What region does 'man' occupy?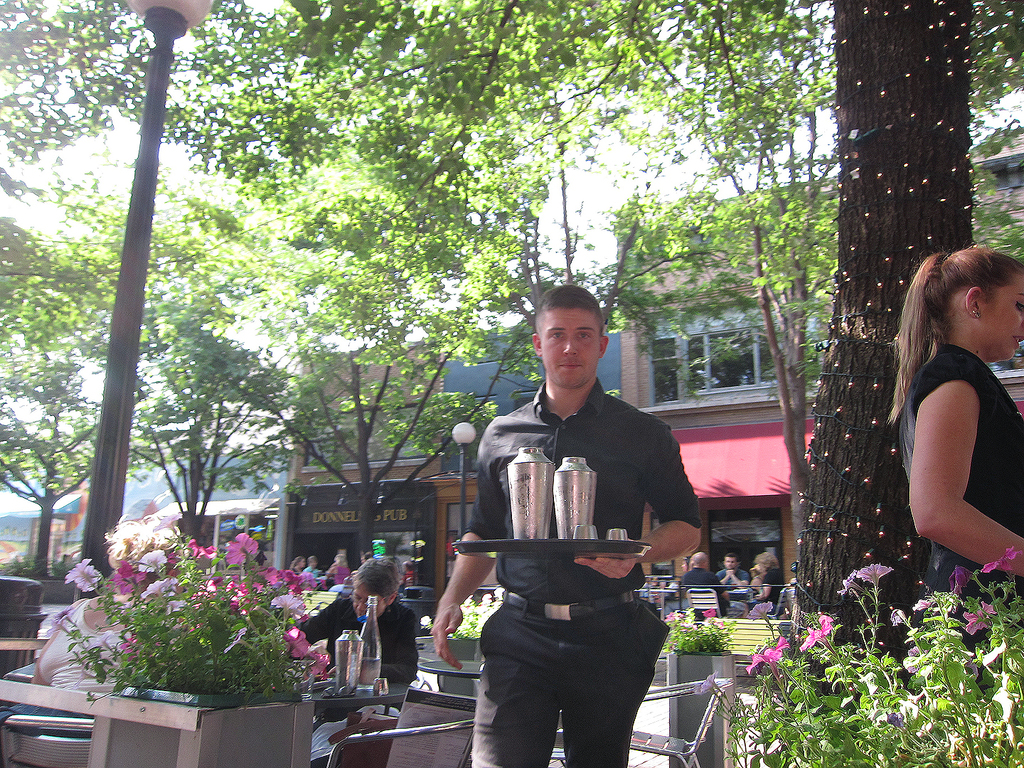
292/555/412/767.
